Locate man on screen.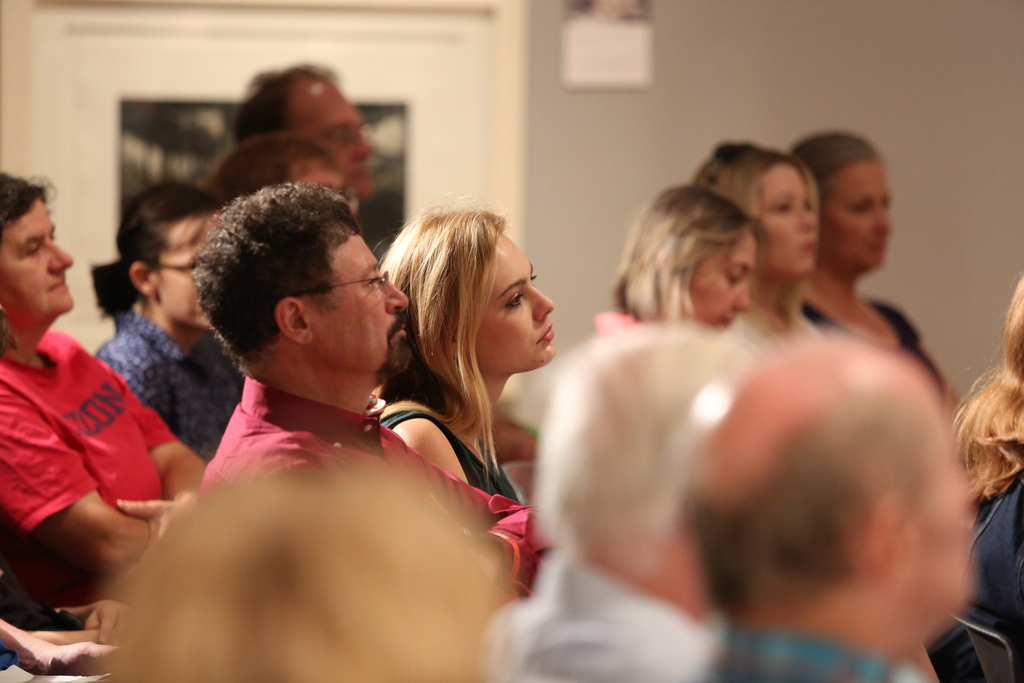
On screen at 671/322/981/682.
